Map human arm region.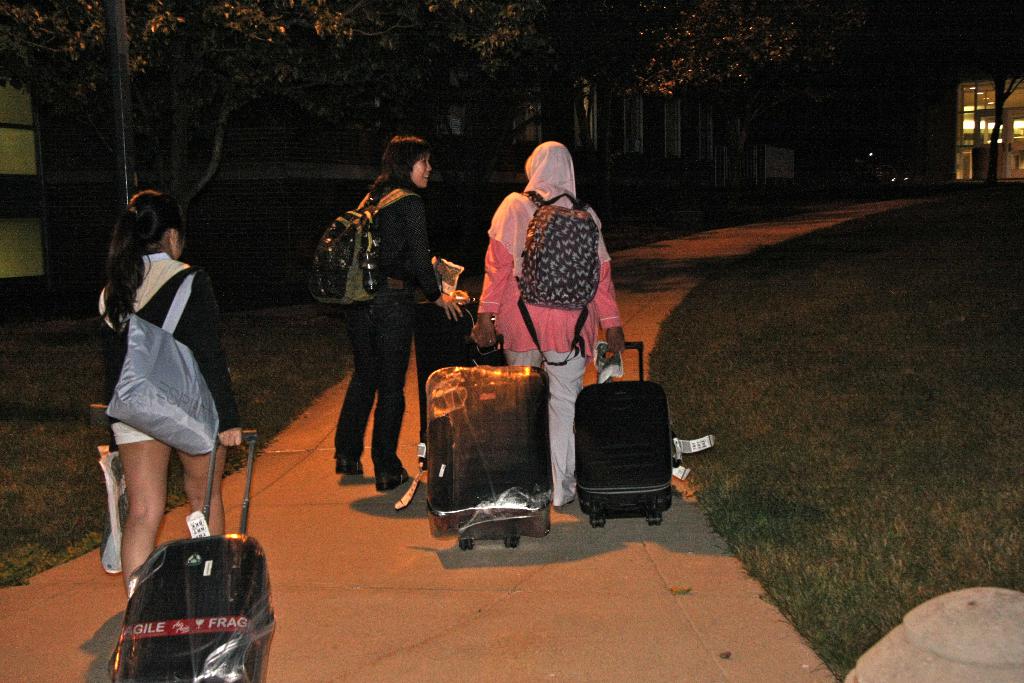
Mapped to left=409, top=197, right=472, bottom=325.
